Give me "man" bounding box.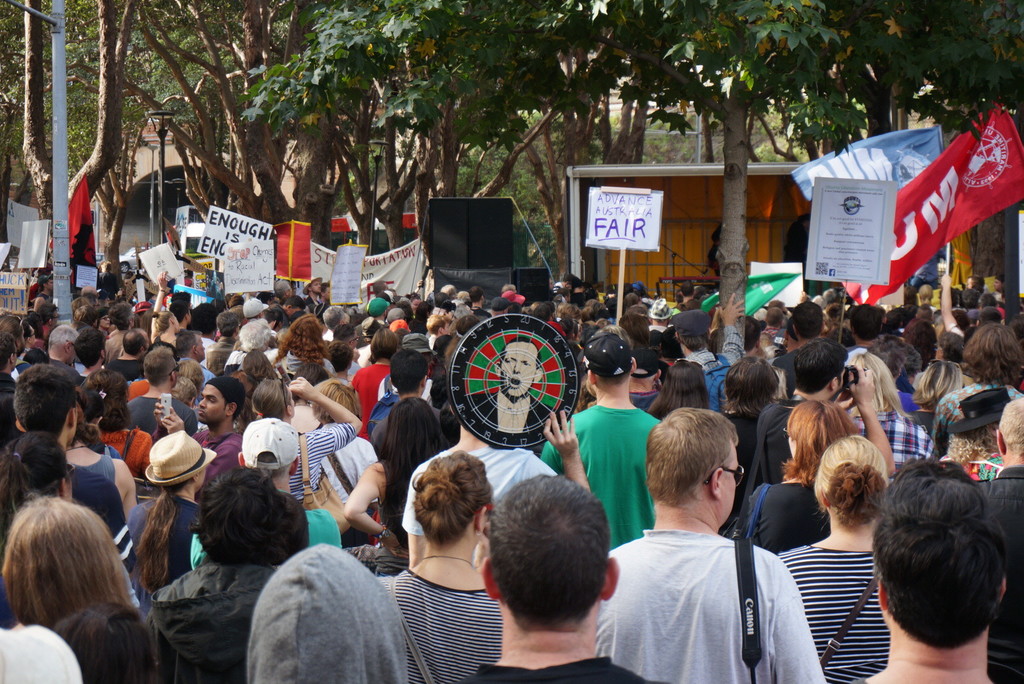
0,363,132,560.
